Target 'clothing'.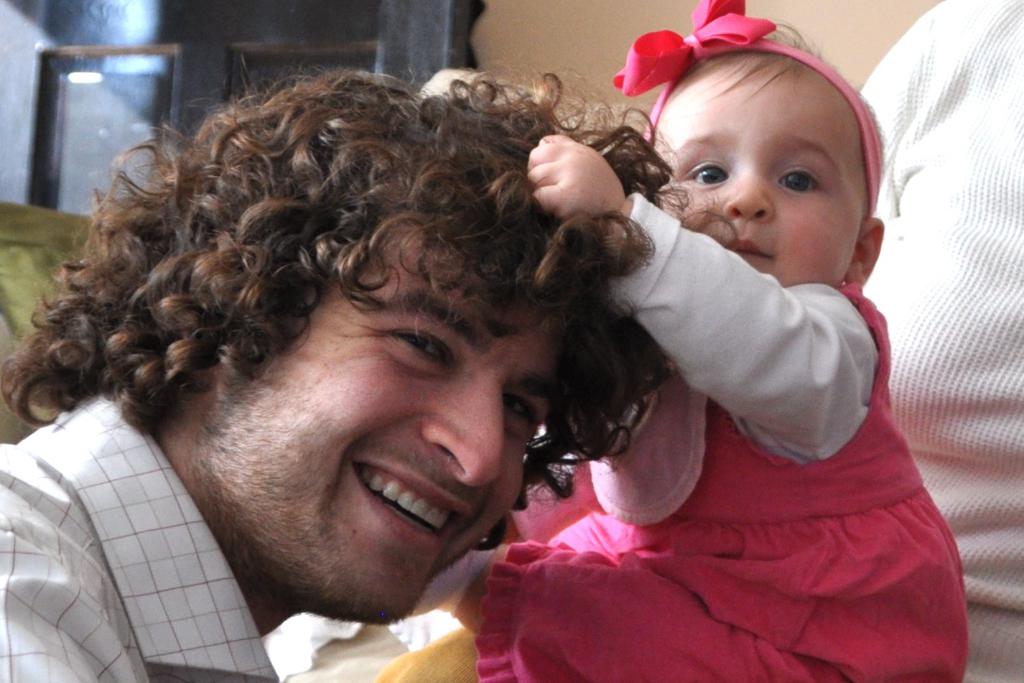
Target region: (left=0, top=376, right=287, bottom=682).
